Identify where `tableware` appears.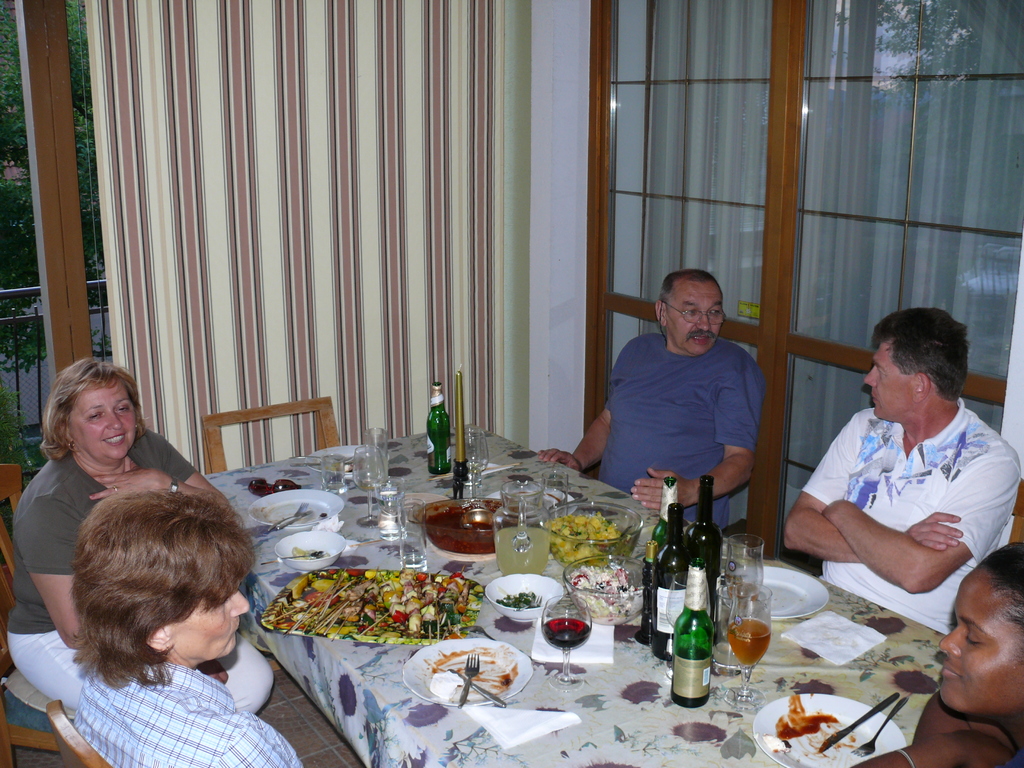
Appears at 417,495,525,548.
